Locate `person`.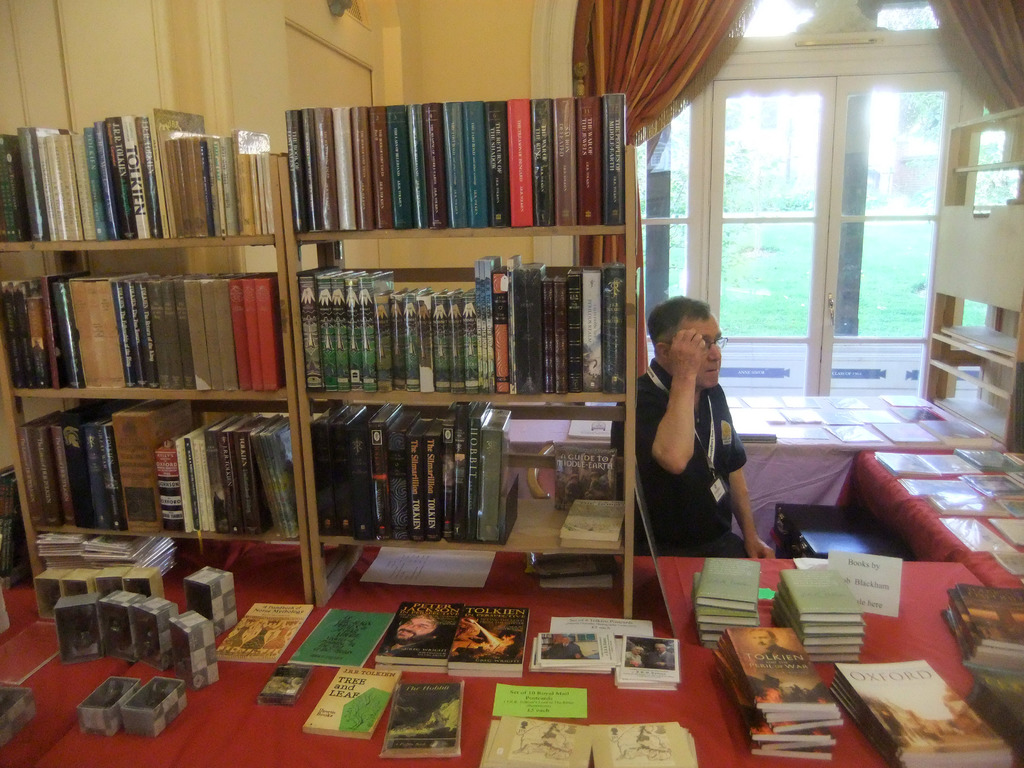
Bounding box: [x1=607, y1=294, x2=769, y2=556].
